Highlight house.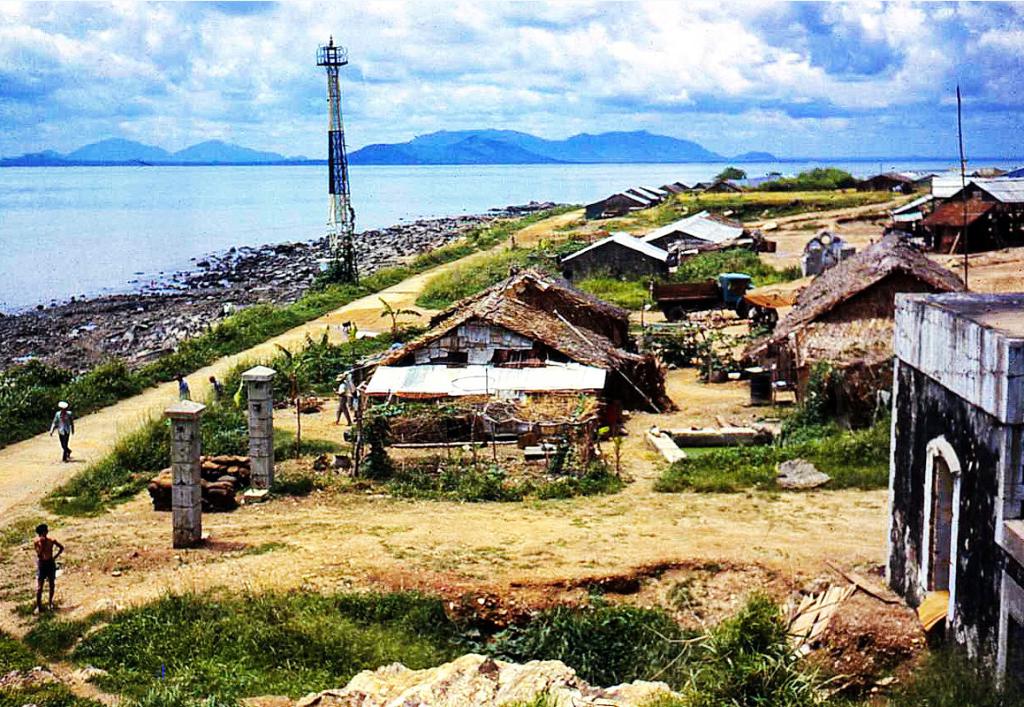
Highlighted region: x1=919 y1=171 x2=1023 y2=253.
